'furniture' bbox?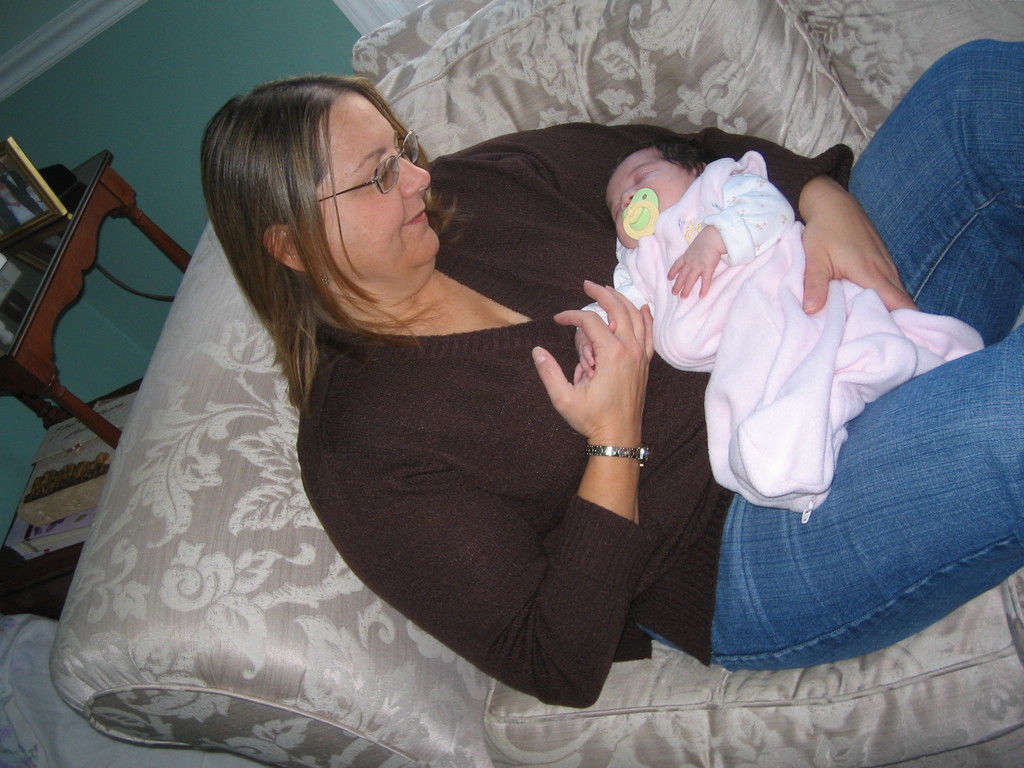
crop(0, 147, 191, 451)
